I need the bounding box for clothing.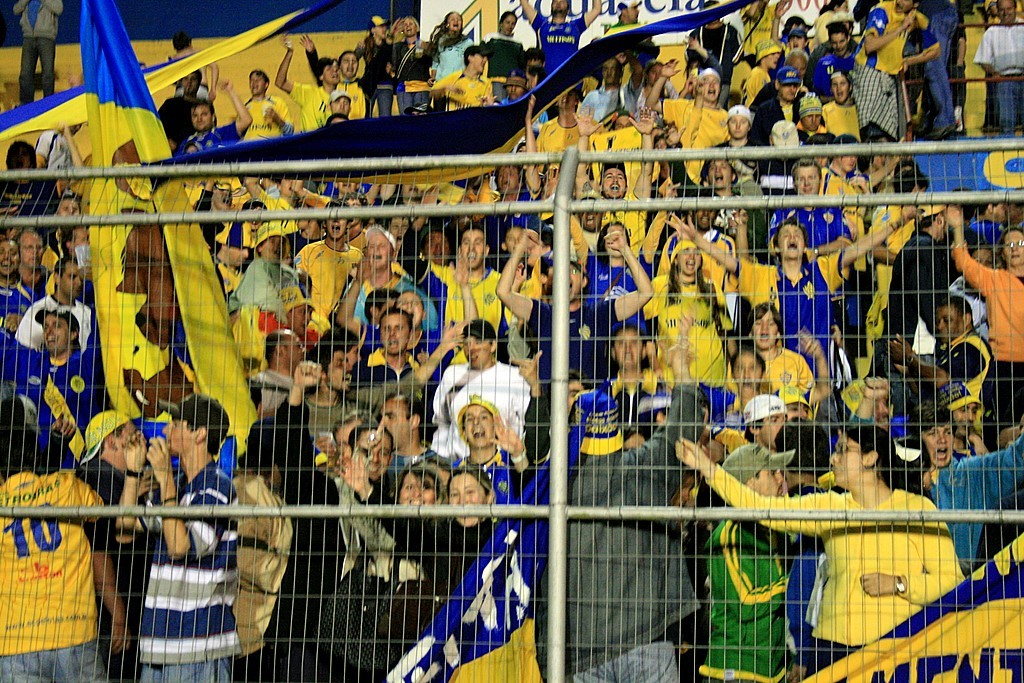
Here it is: (x1=394, y1=39, x2=432, y2=118).
